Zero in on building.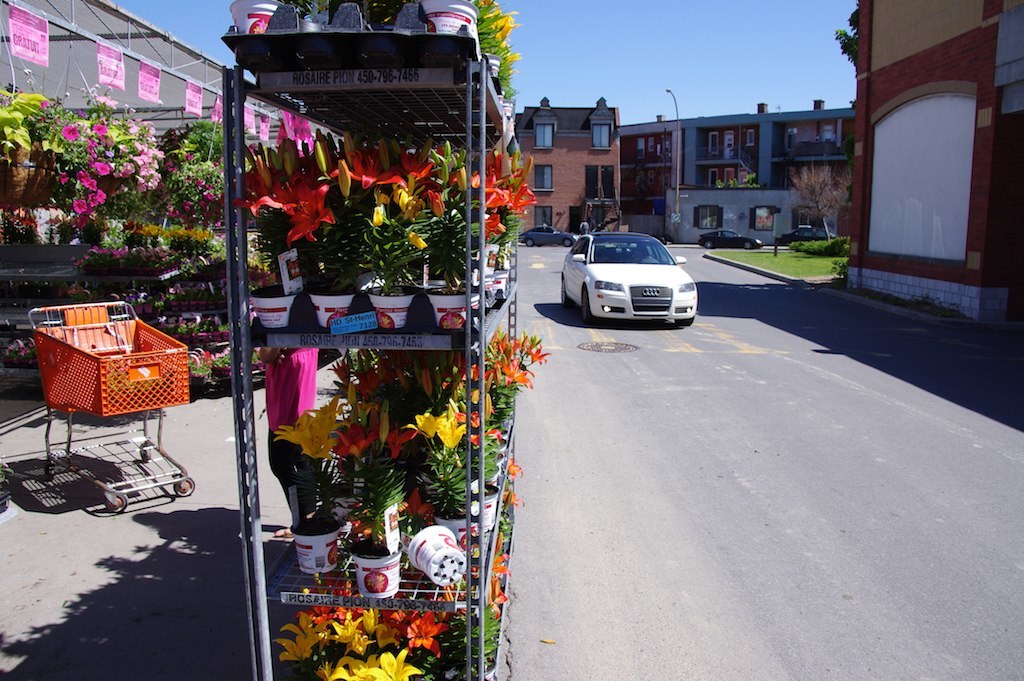
Zeroed in: BBox(519, 101, 622, 242).
